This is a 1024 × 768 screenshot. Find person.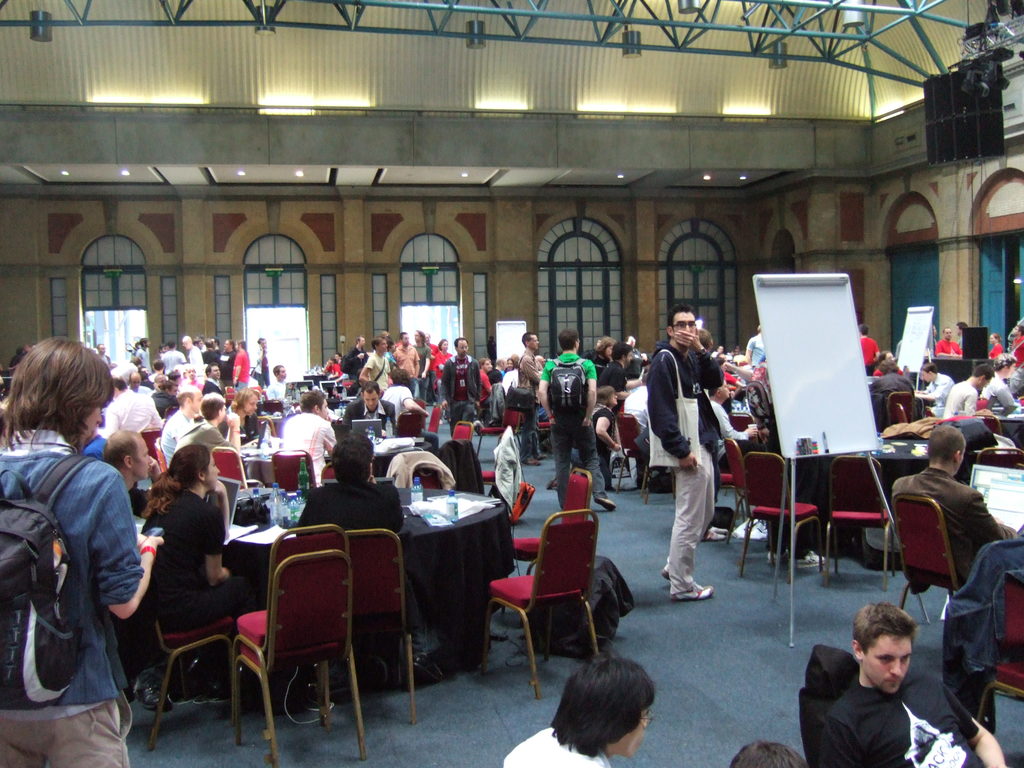
Bounding box: l=983, t=333, r=1003, b=362.
